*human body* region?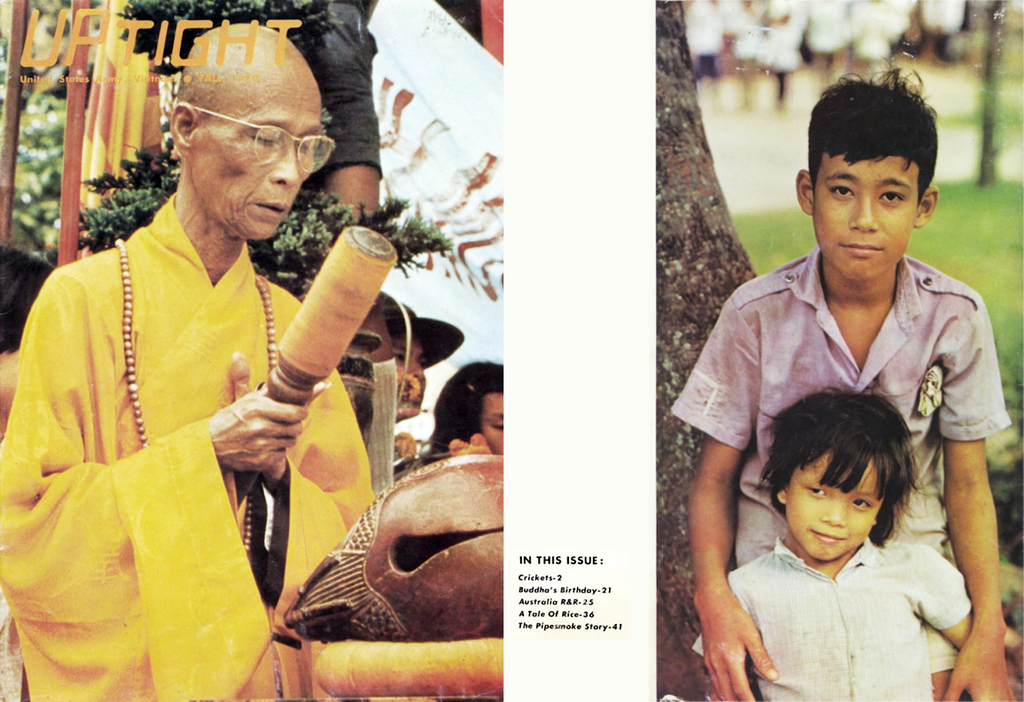
<bbox>669, 244, 1019, 701</bbox>
